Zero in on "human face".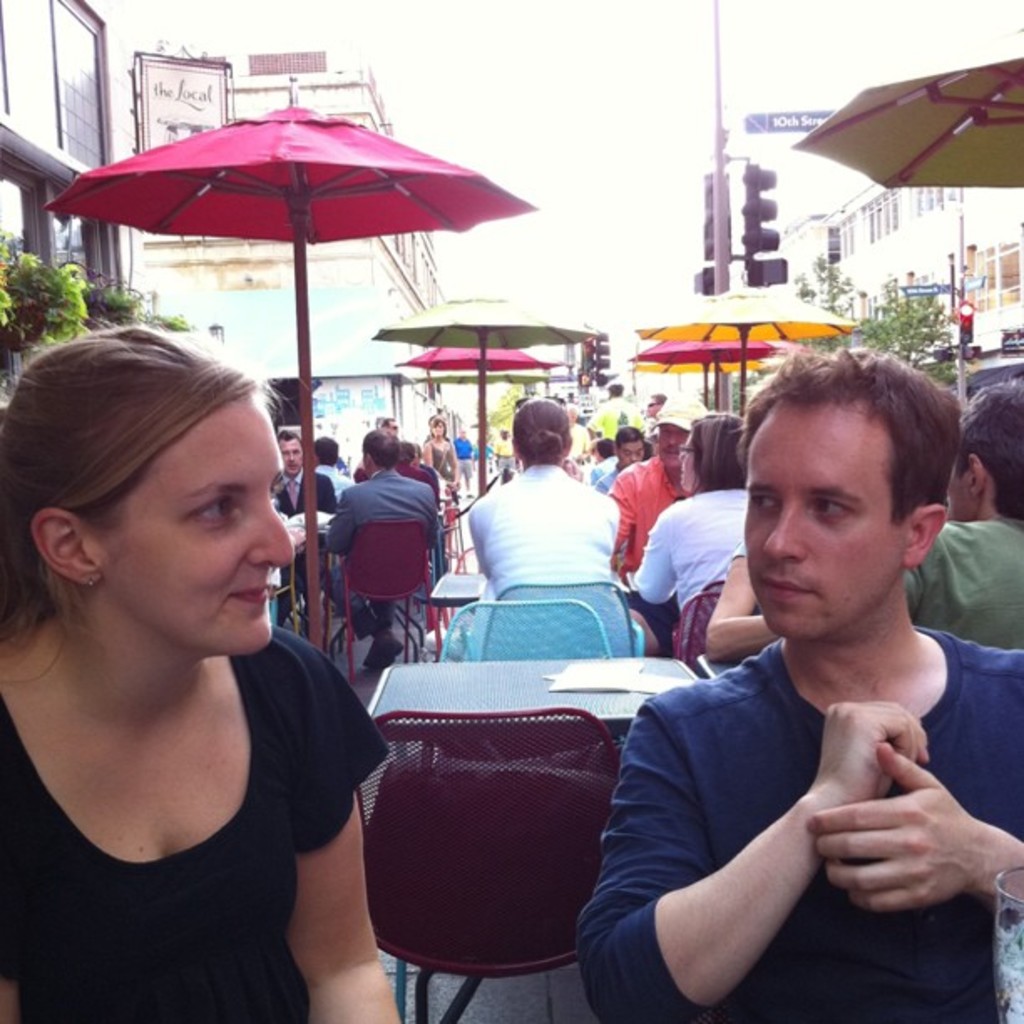
Zeroed in: box=[392, 422, 400, 430].
